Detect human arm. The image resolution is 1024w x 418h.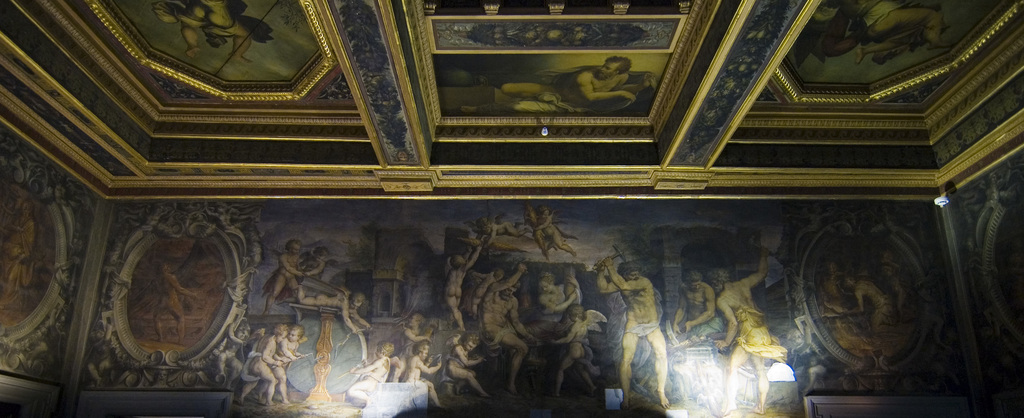
rect(278, 334, 295, 360).
